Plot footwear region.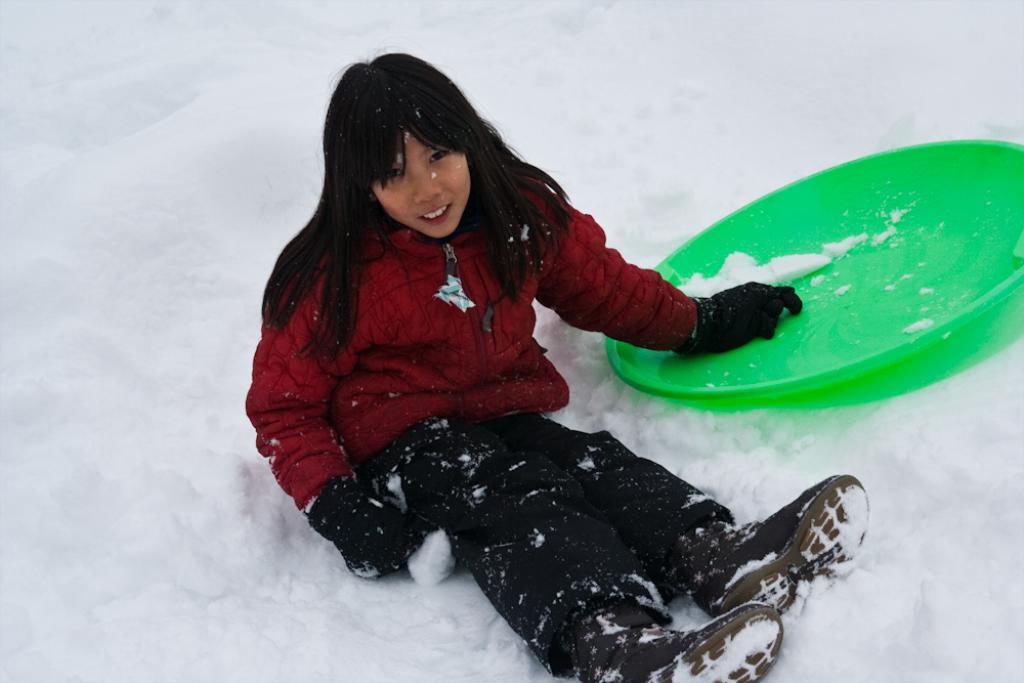
Plotted at Rect(677, 473, 854, 601).
